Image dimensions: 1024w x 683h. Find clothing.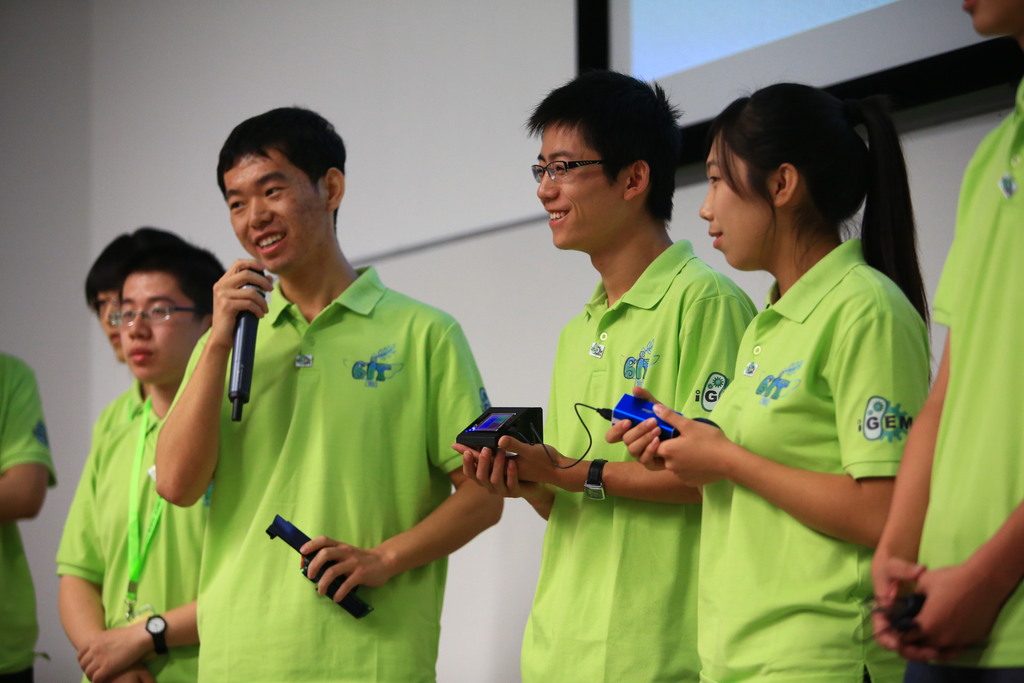
crop(520, 240, 756, 682).
